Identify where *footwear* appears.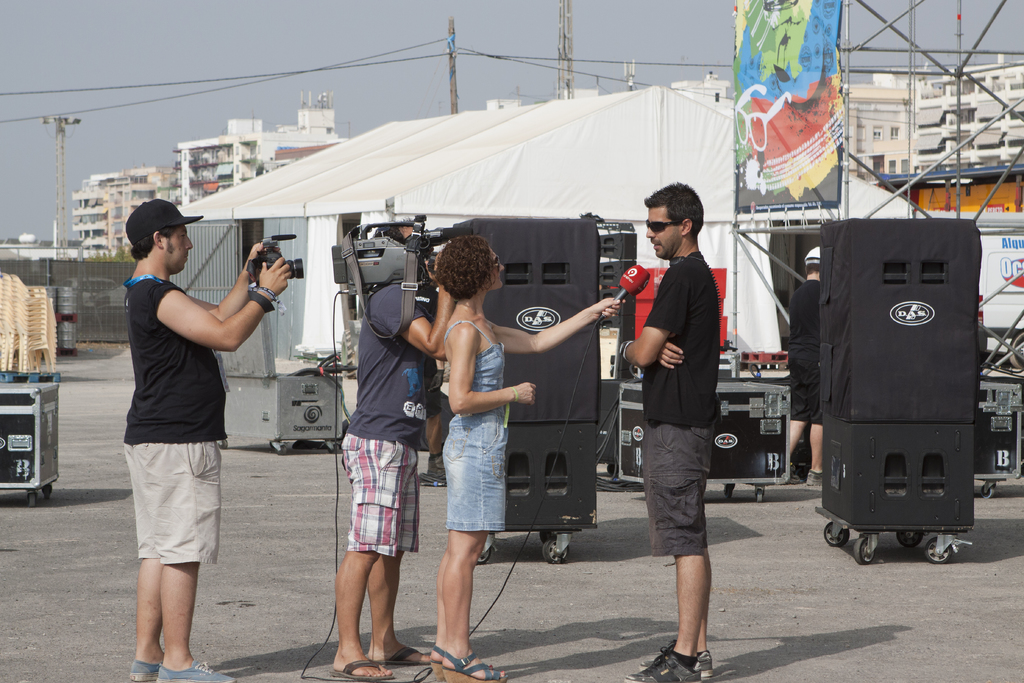
Appears at box(638, 648, 717, 680).
